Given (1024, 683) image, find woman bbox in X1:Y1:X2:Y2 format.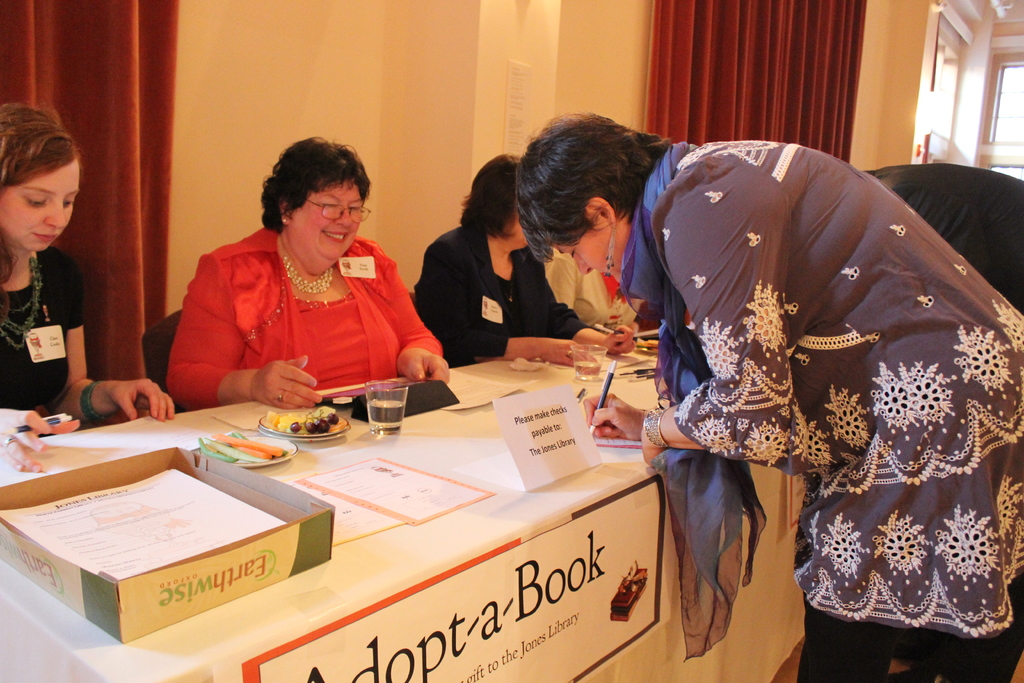
511:110:1023:682.
